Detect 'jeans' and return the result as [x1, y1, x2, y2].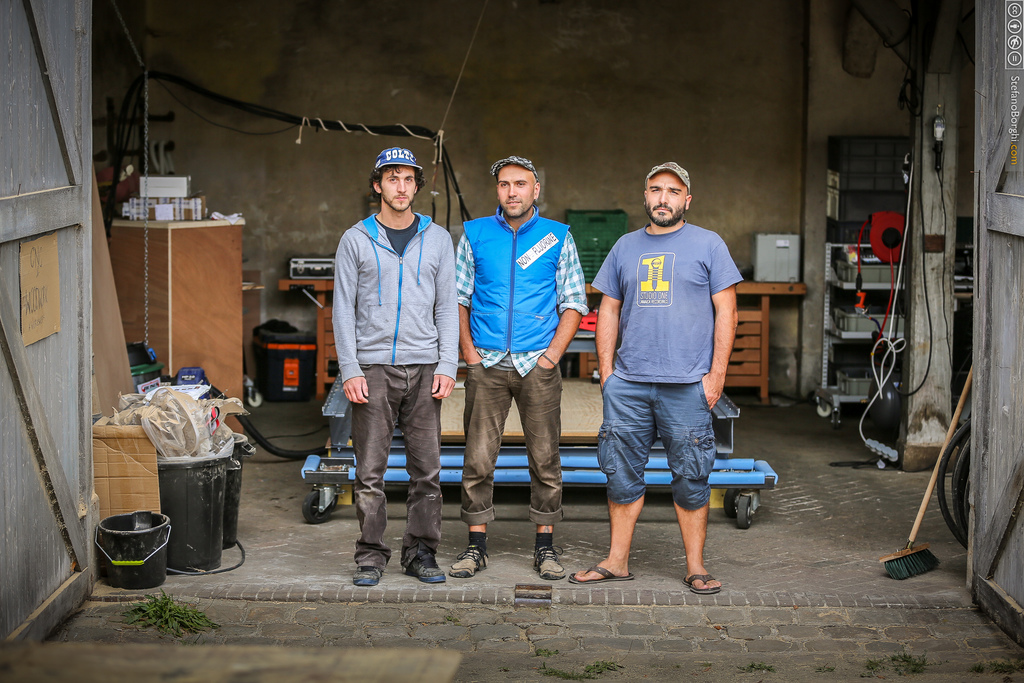
[598, 368, 721, 518].
